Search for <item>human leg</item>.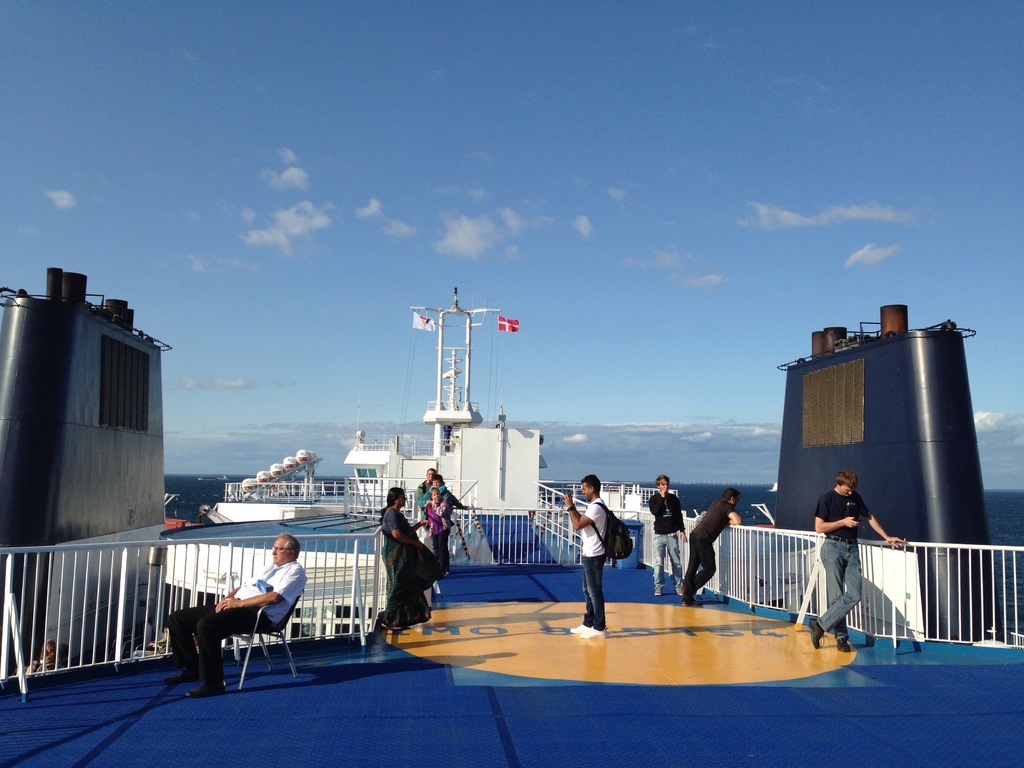
Found at select_region(582, 543, 605, 634).
